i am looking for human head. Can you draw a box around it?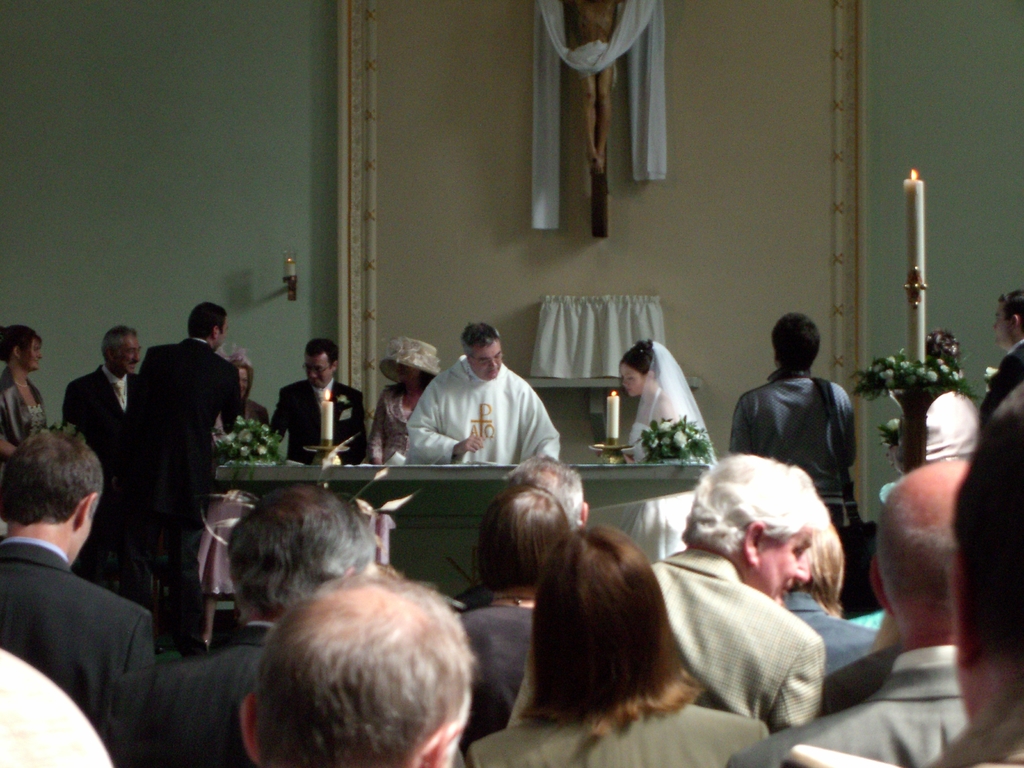
Sure, the bounding box is select_region(949, 407, 1023, 684).
